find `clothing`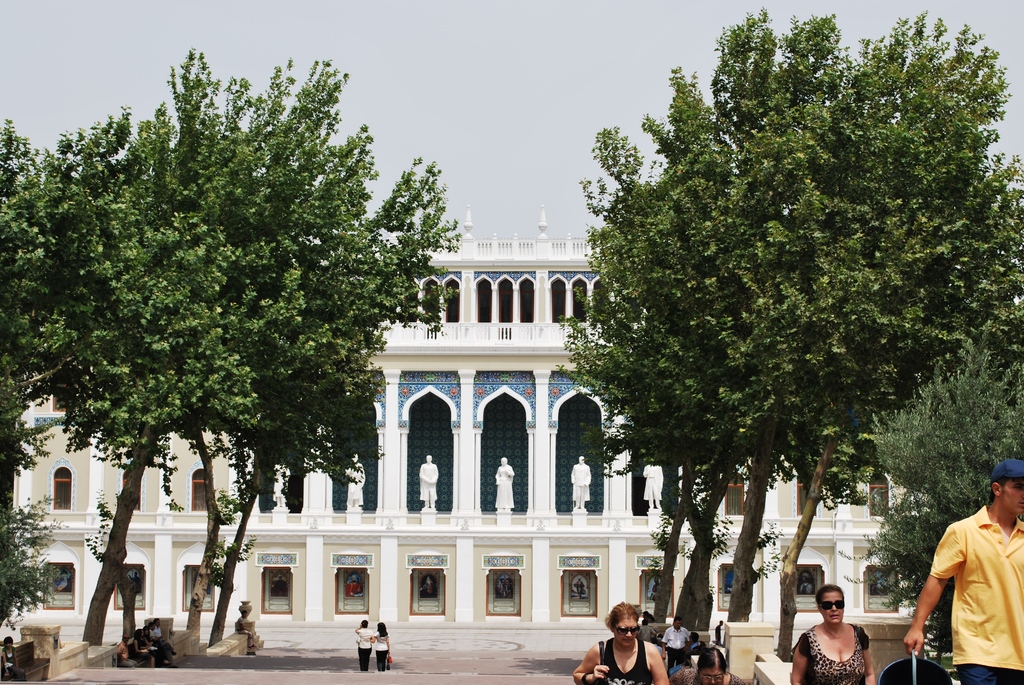
(801, 625, 865, 683)
